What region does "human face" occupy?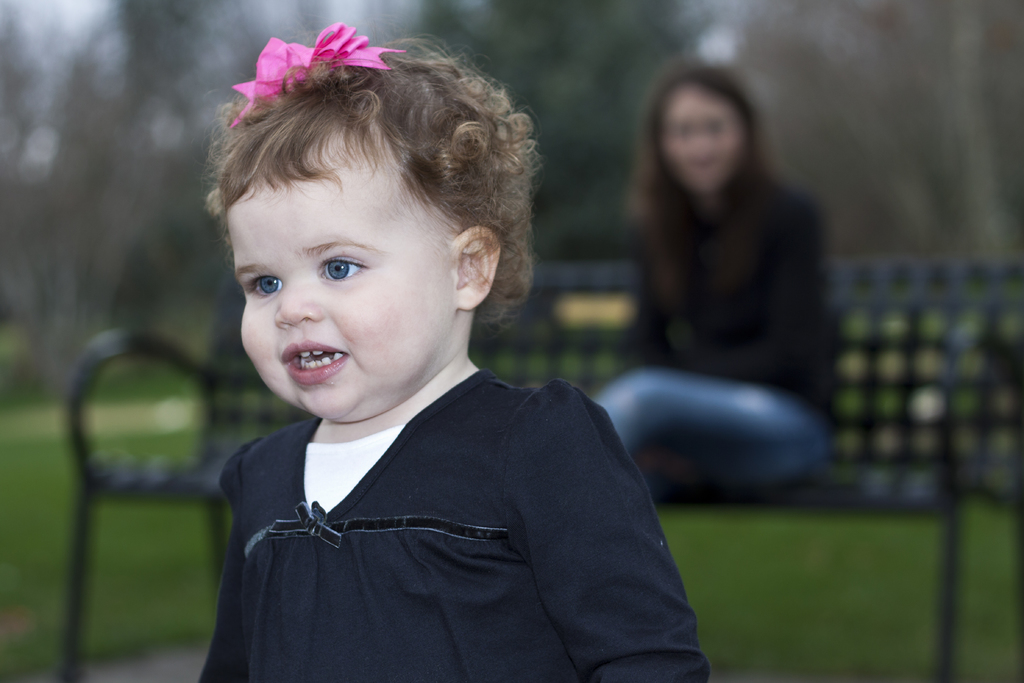
crop(237, 126, 458, 414).
